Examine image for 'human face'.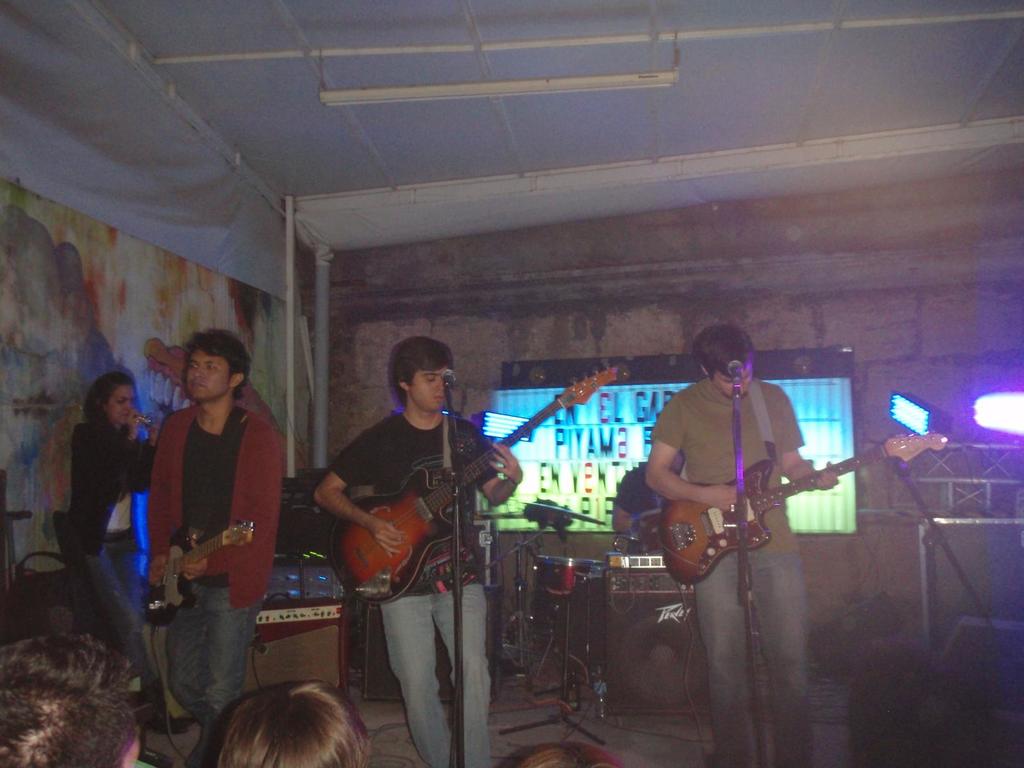
Examination result: 709:360:754:397.
